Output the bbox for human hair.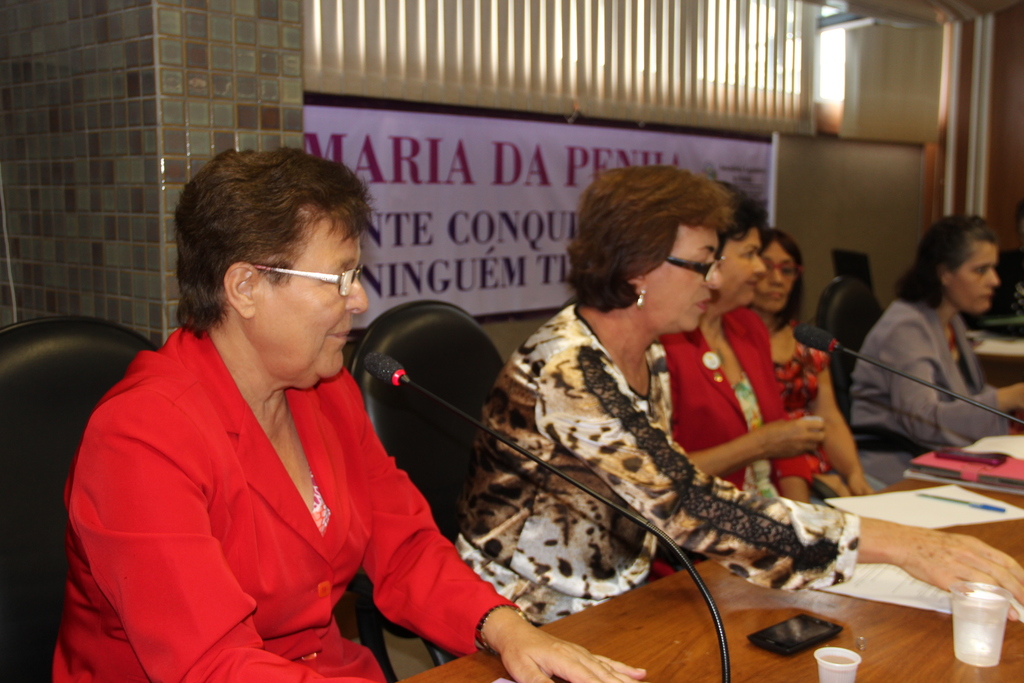
pyautogui.locateOnScreen(886, 211, 1001, 312).
